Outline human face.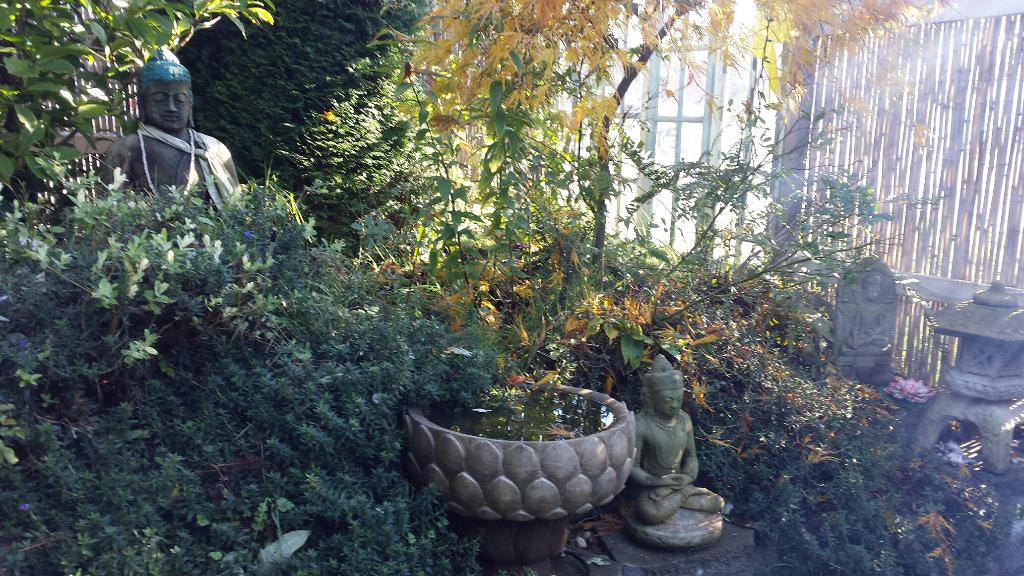
Outline: bbox=[865, 287, 881, 298].
